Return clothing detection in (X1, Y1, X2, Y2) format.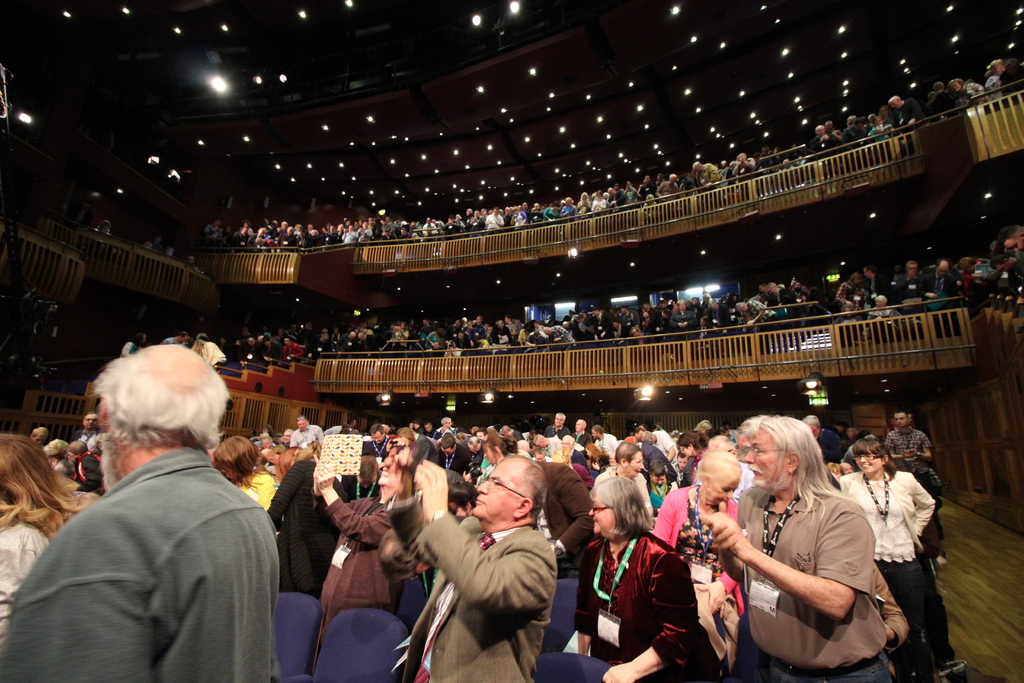
(881, 425, 941, 497).
